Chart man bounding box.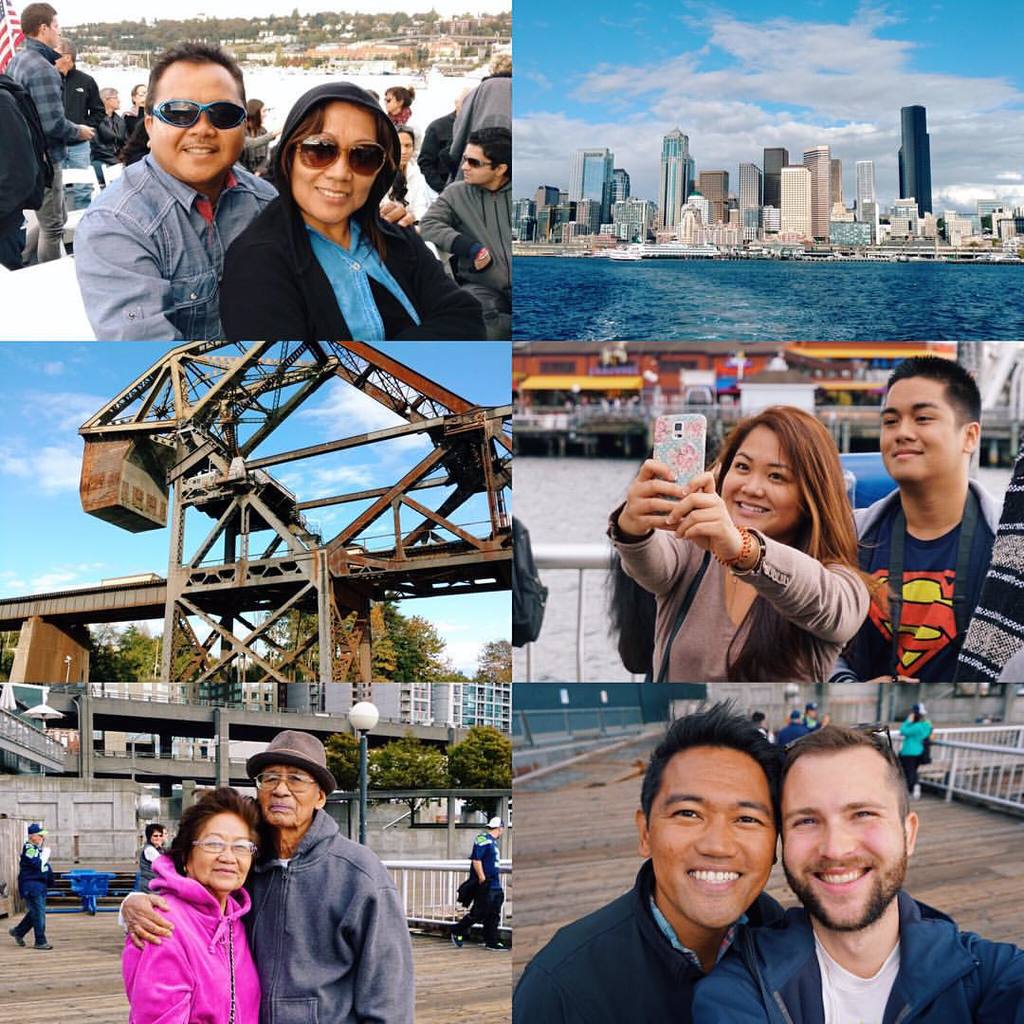
Charted: BBox(0, 0, 67, 259).
